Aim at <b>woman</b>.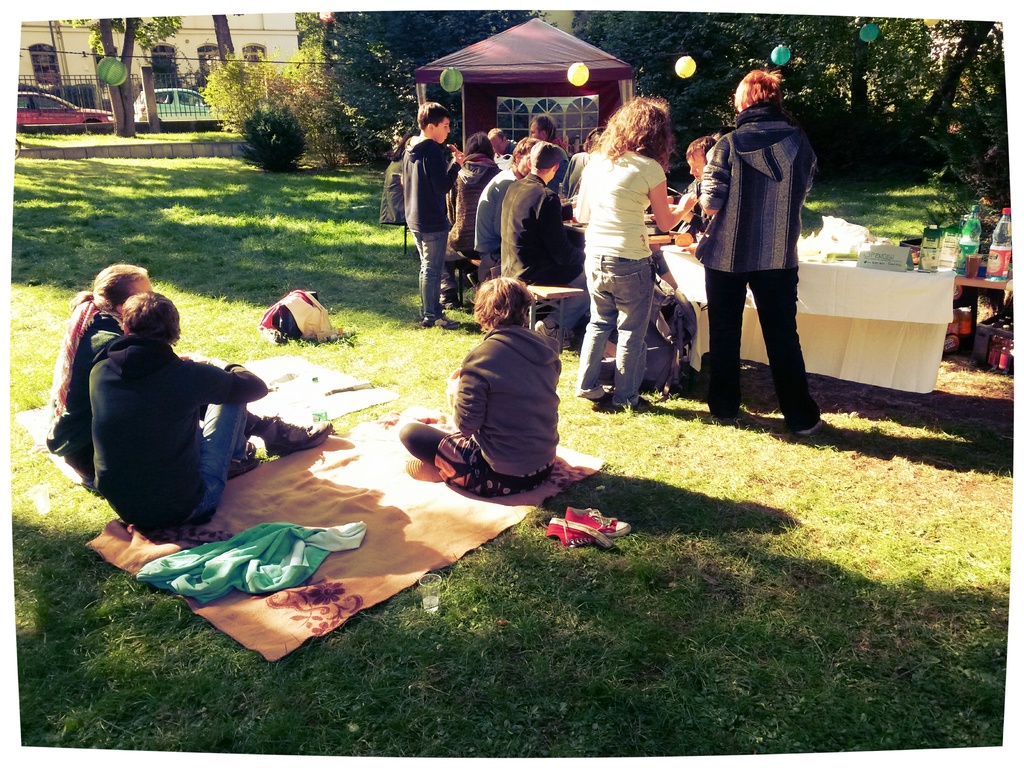
Aimed at bbox(439, 131, 500, 310).
